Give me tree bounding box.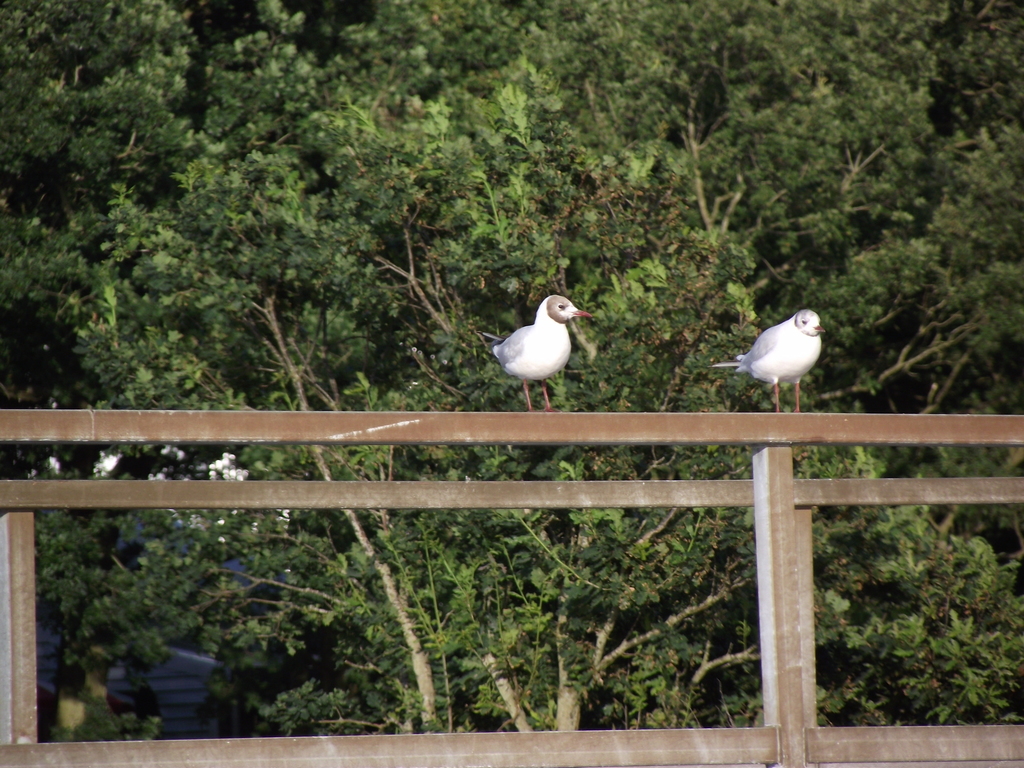
{"left": 0, "top": 0, "right": 1023, "bottom": 767}.
